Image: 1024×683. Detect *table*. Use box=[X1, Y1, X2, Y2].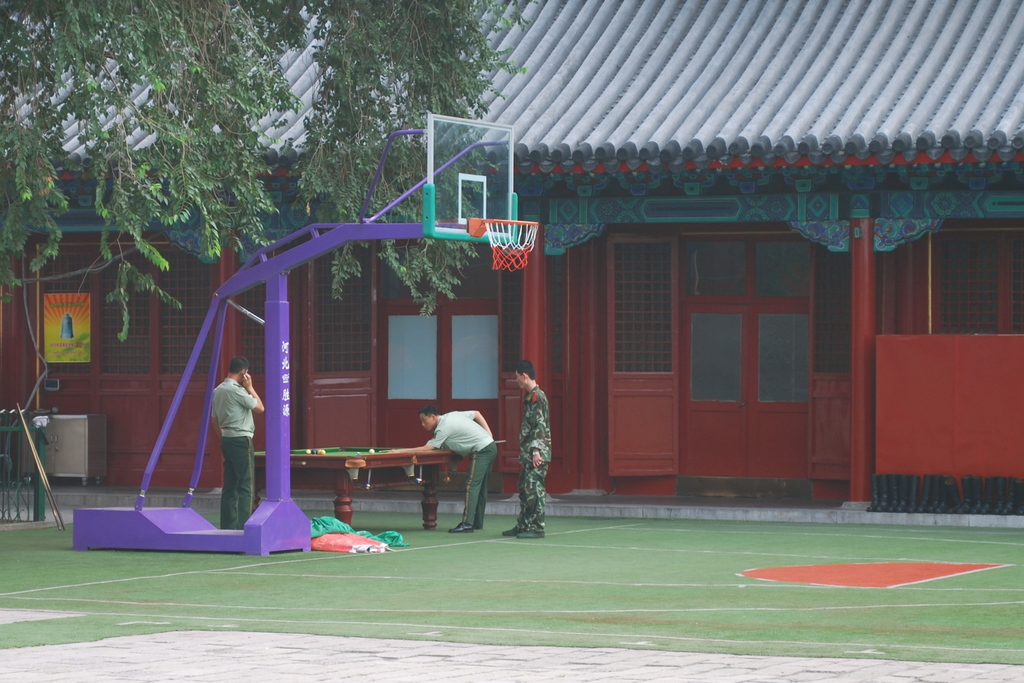
box=[252, 445, 454, 531].
